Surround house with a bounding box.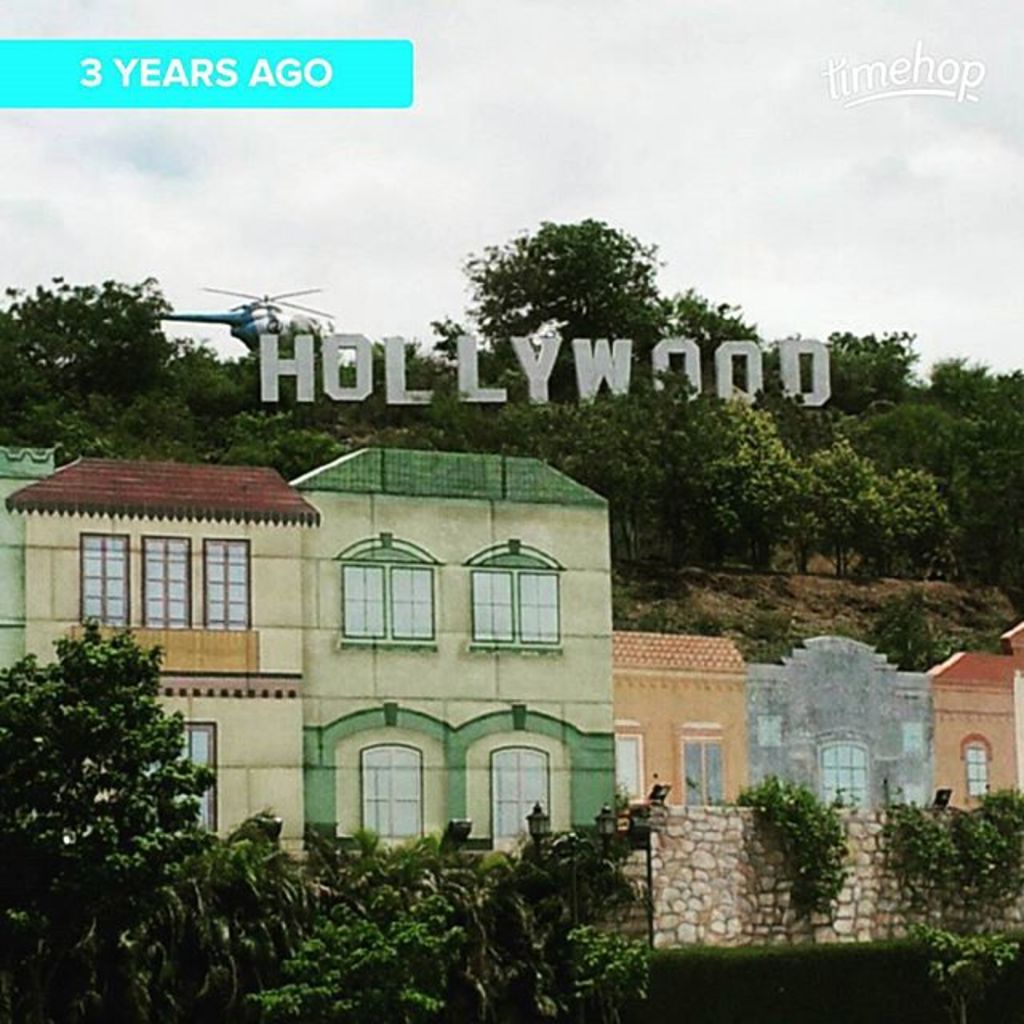
box(304, 445, 614, 858).
